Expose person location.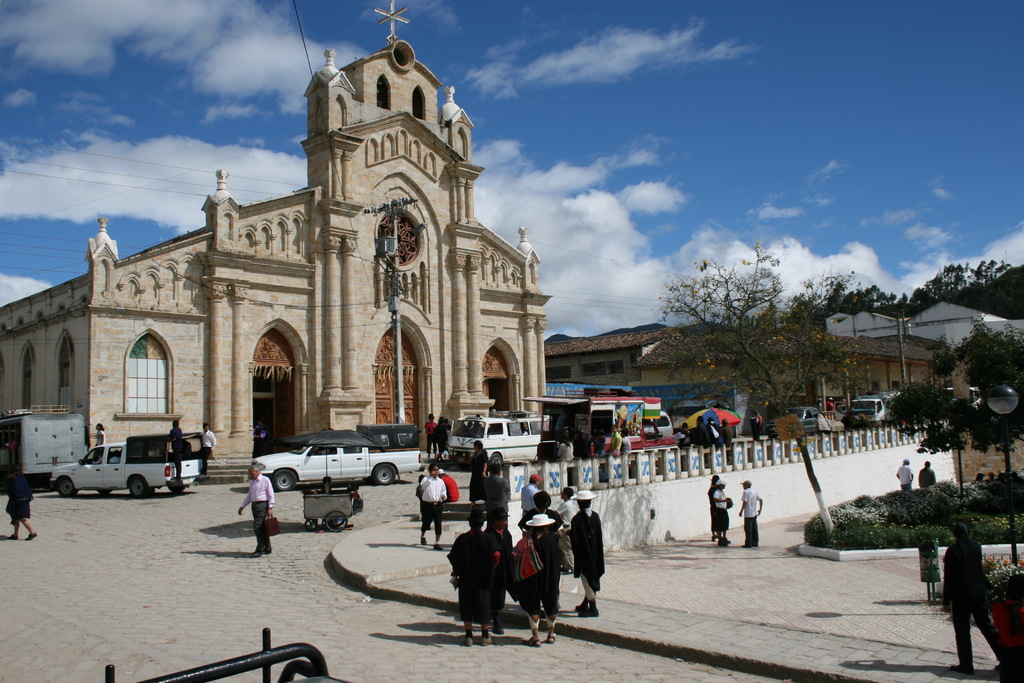
Exposed at 615 432 634 456.
